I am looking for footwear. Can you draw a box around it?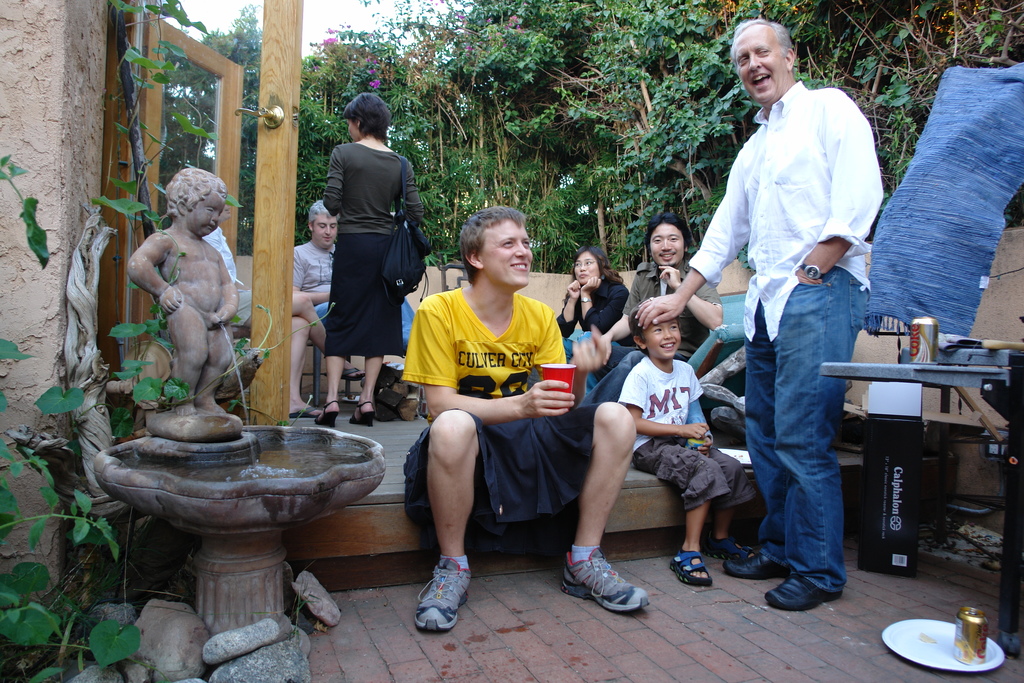
Sure, the bounding box is <bbox>289, 404, 319, 416</bbox>.
